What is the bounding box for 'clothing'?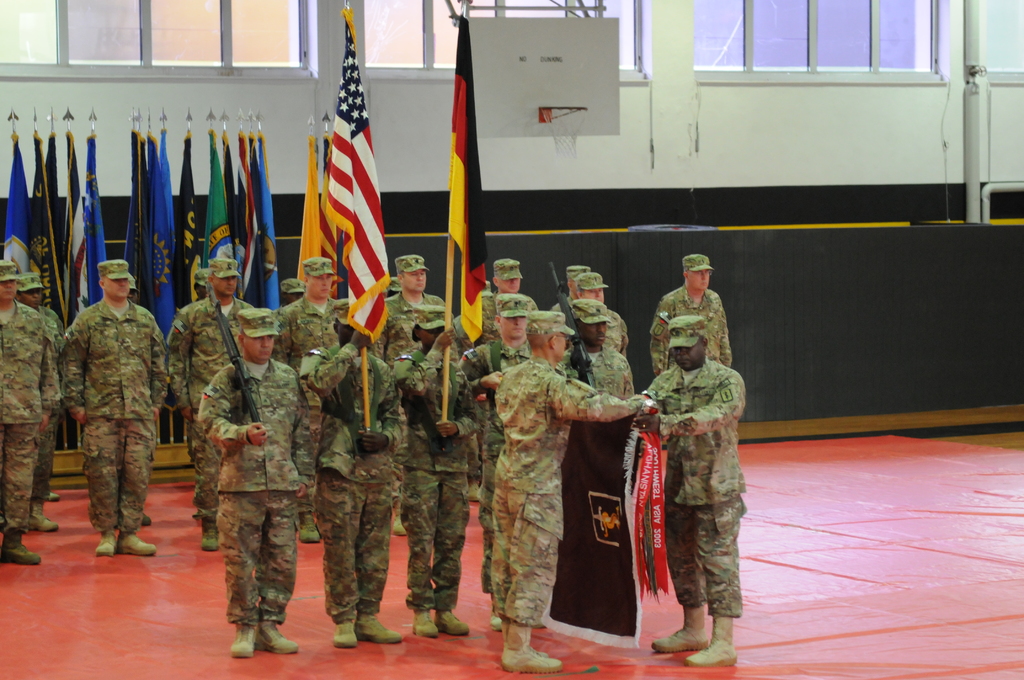
locate(301, 334, 405, 626).
